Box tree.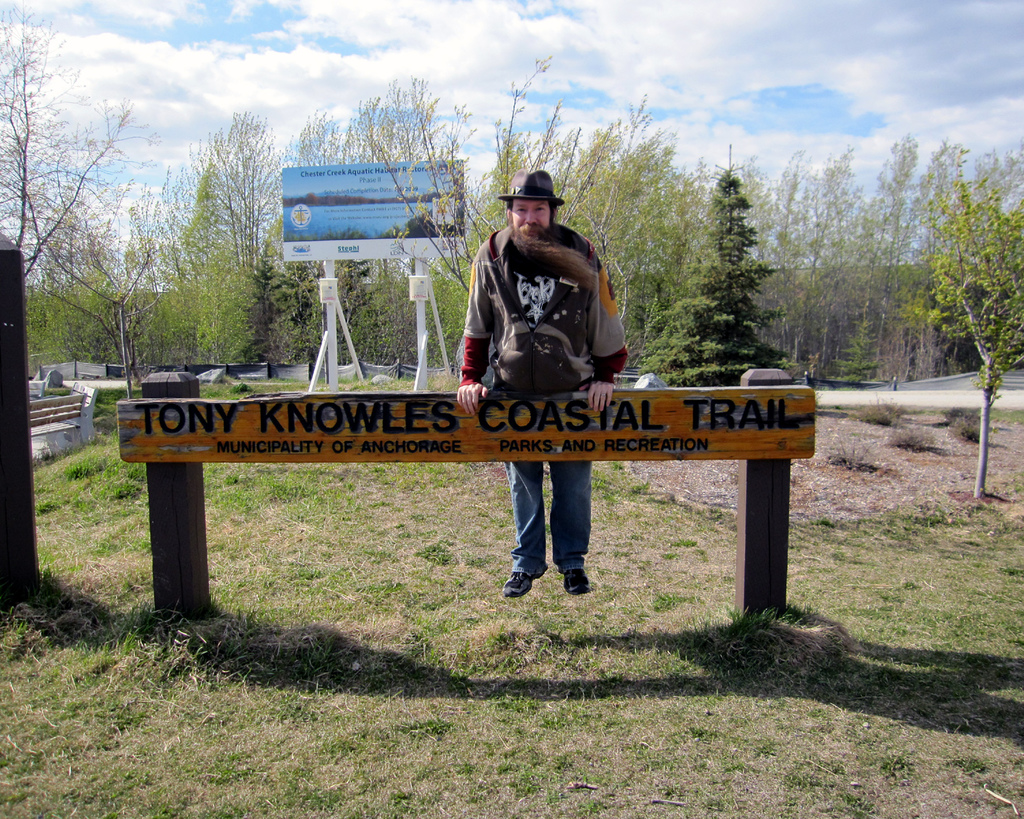
locate(932, 145, 1023, 496).
